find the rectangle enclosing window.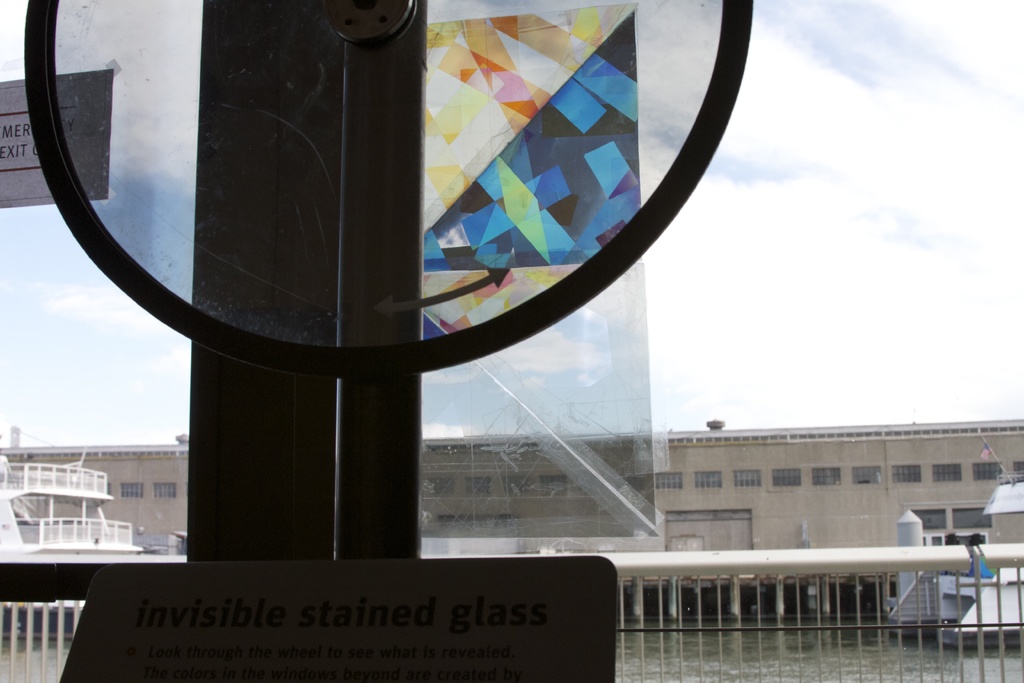
{"x1": 496, "y1": 474, "x2": 531, "y2": 498}.
